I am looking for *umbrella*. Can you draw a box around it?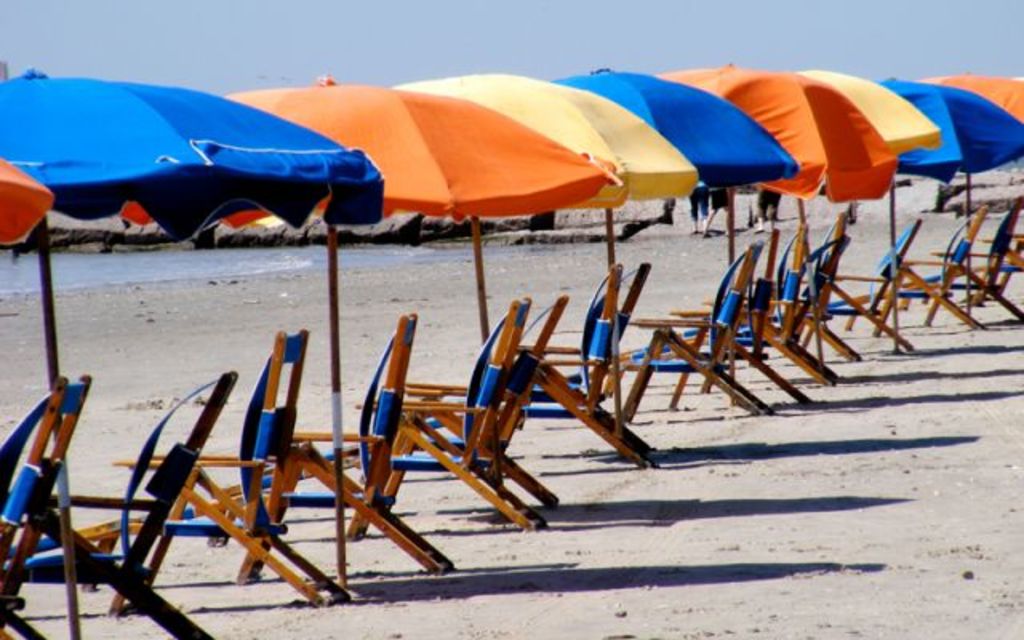
Sure, the bounding box is x1=918 y1=72 x2=1022 y2=120.
